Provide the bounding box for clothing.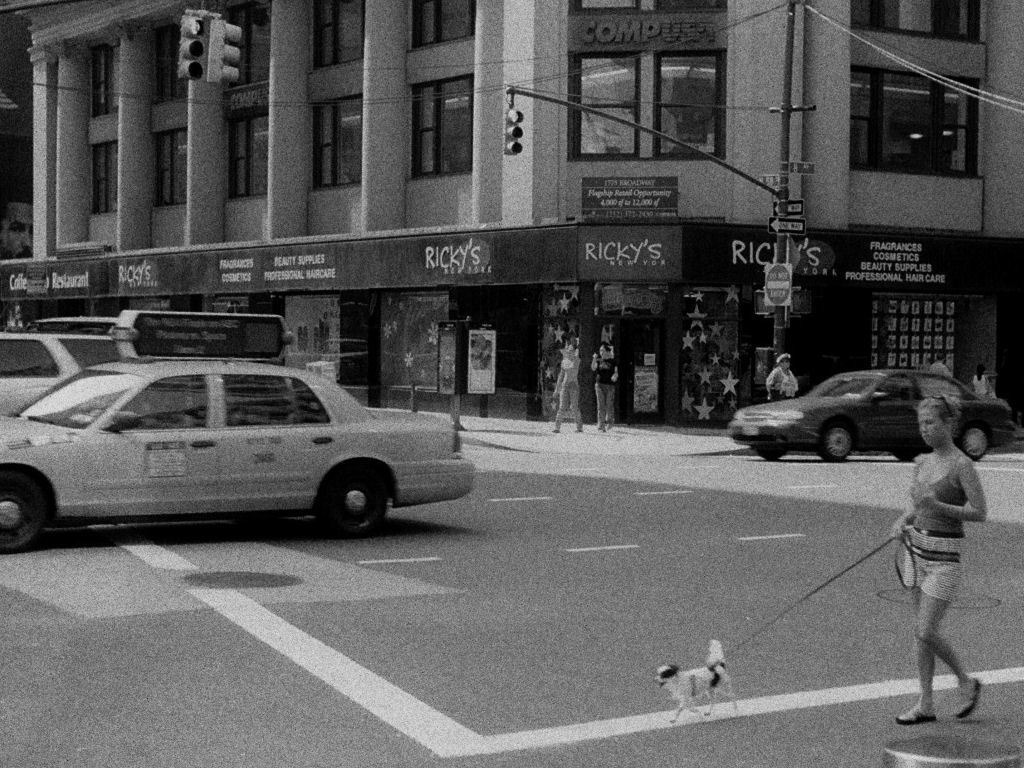
l=970, t=376, r=989, b=398.
